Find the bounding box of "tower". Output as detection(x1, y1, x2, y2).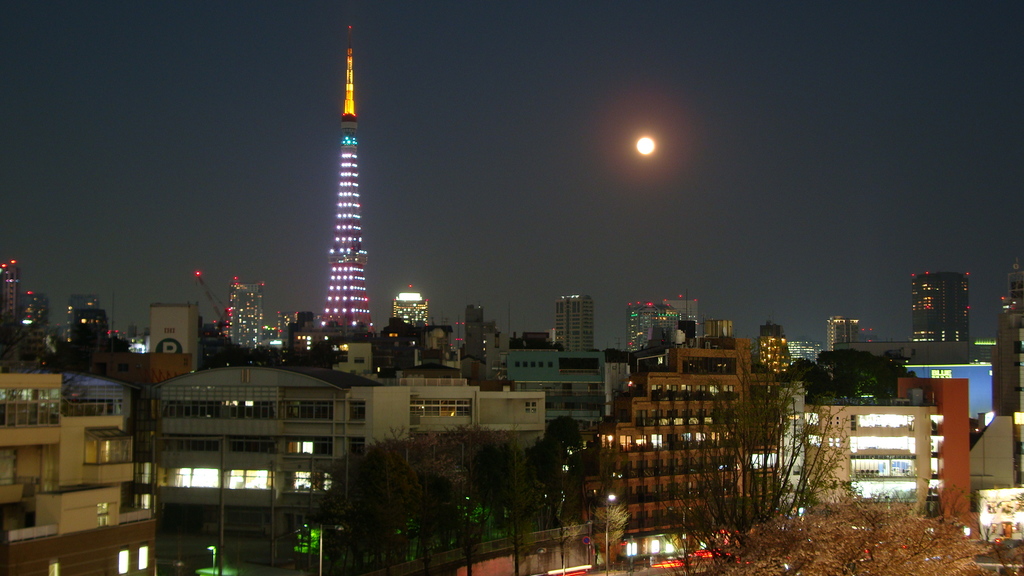
detection(812, 312, 861, 365).
